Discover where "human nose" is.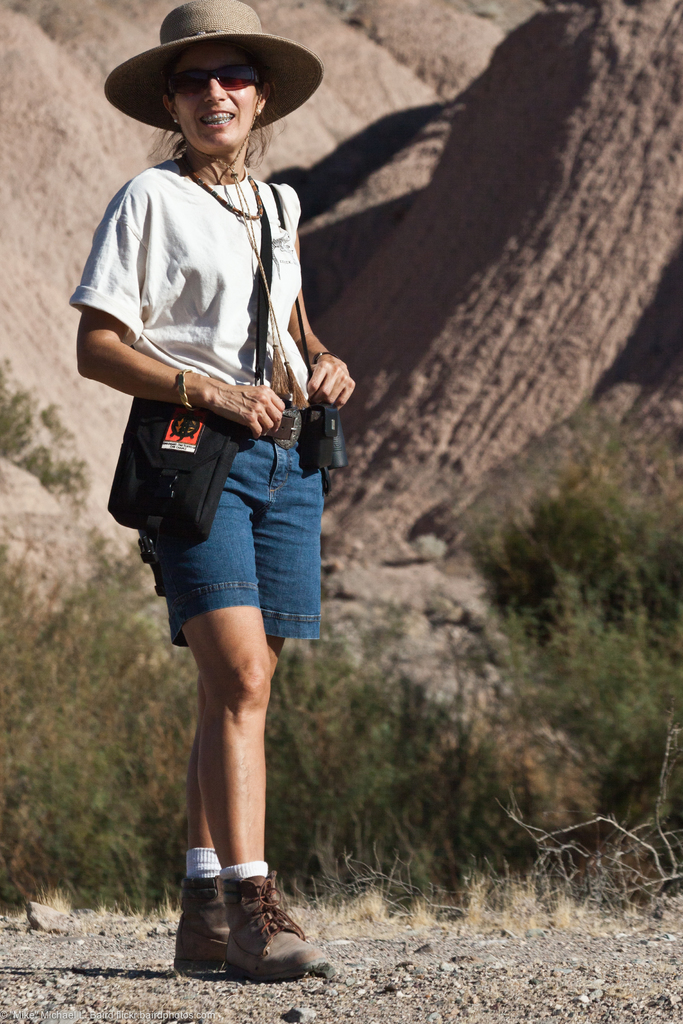
Discovered at (201,74,226,106).
